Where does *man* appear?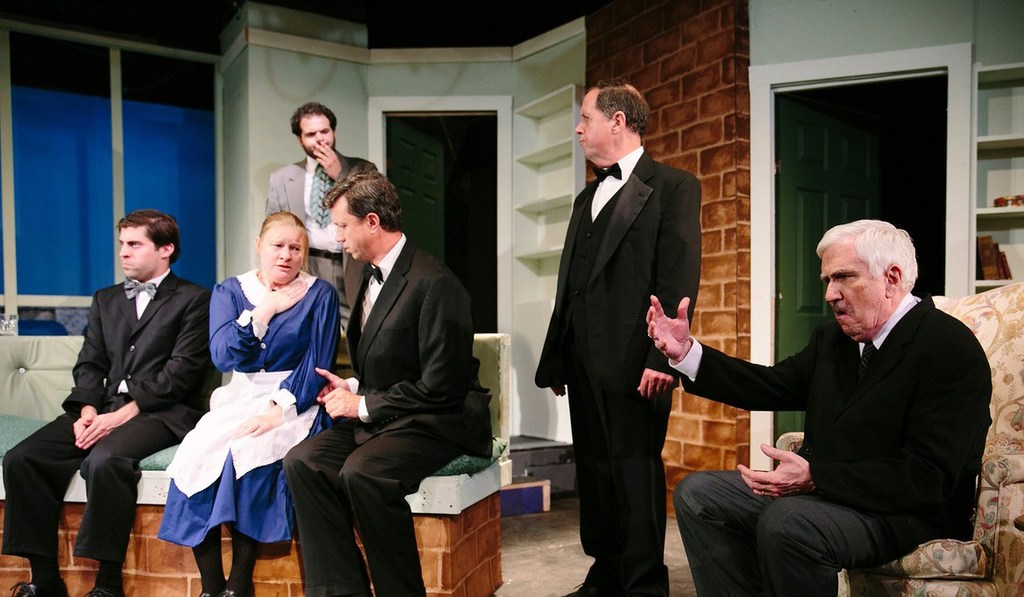
Appears at locate(1, 210, 214, 596).
